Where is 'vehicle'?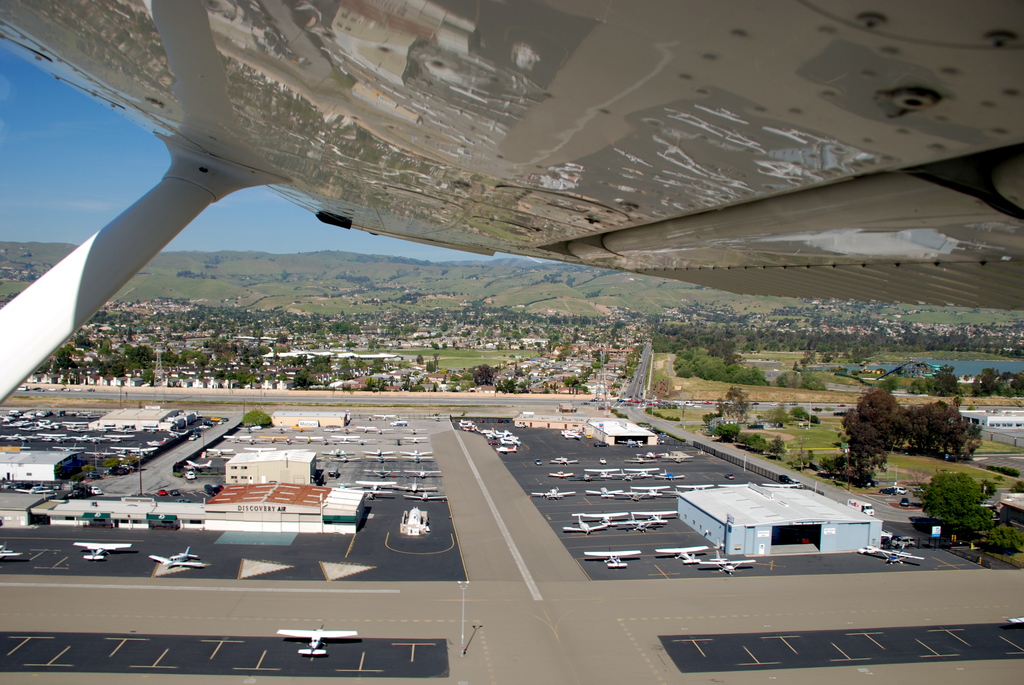
select_region(209, 489, 220, 496).
